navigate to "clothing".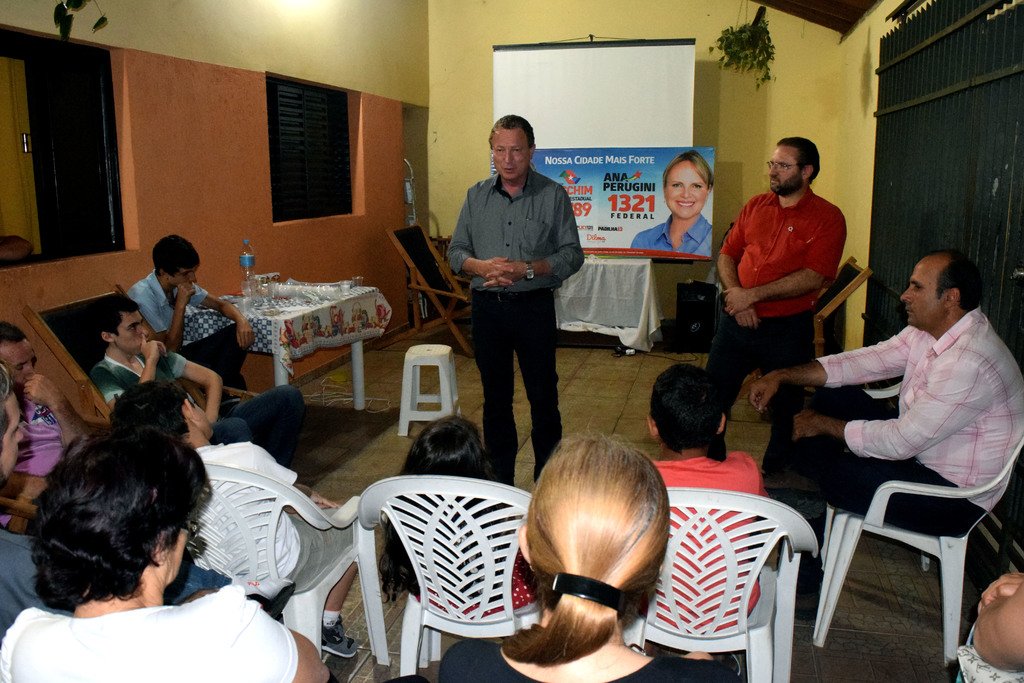
Navigation target: rect(0, 523, 225, 639).
